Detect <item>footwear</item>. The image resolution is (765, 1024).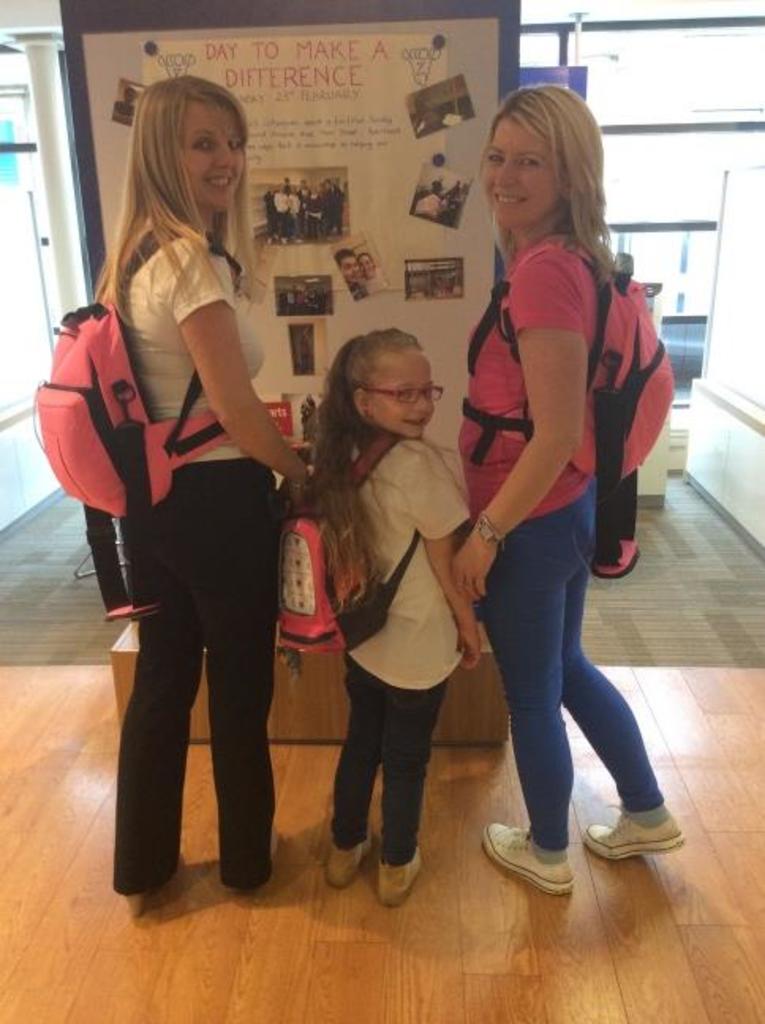
(x1=237, y1=823, x2=286, y2=896).
